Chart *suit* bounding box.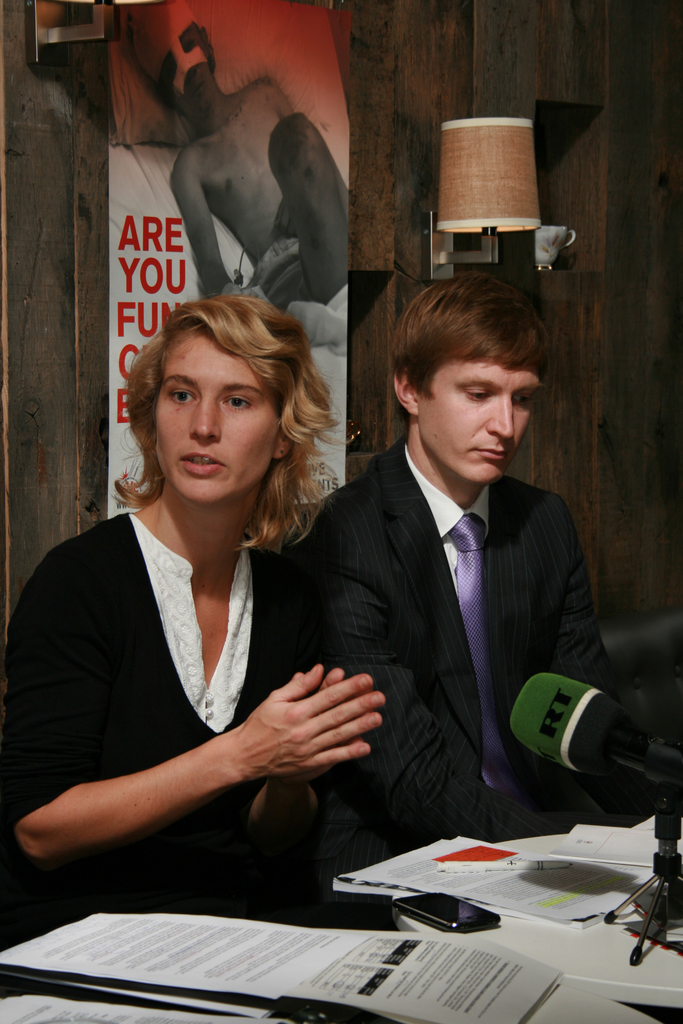
Charted: box(291, 438, 625, 903).
